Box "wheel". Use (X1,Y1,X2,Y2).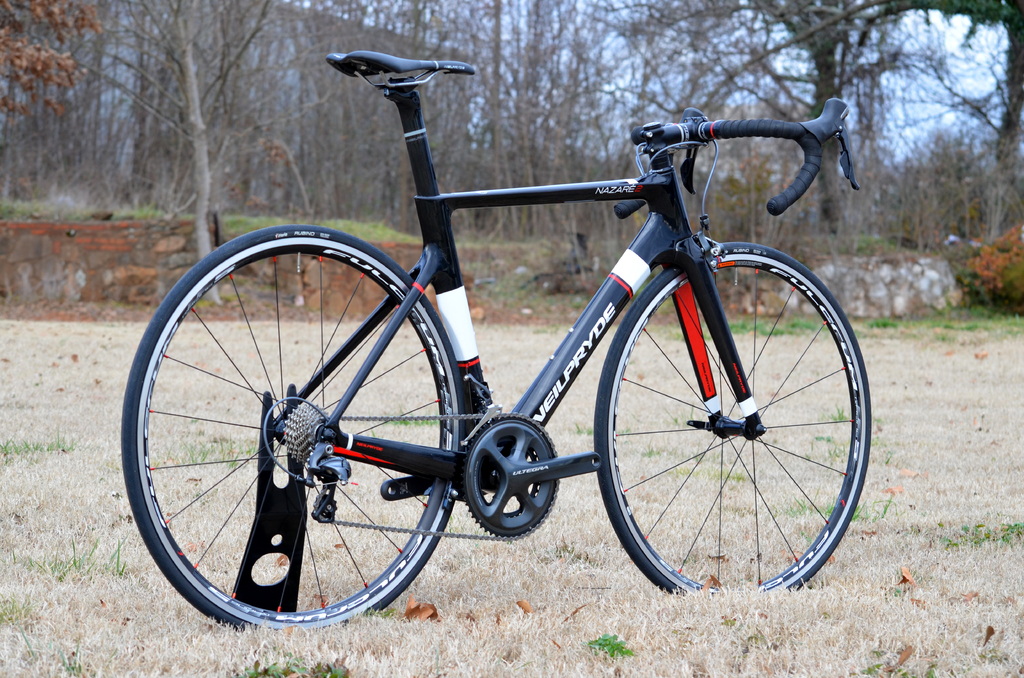
(461,417,560,539).
